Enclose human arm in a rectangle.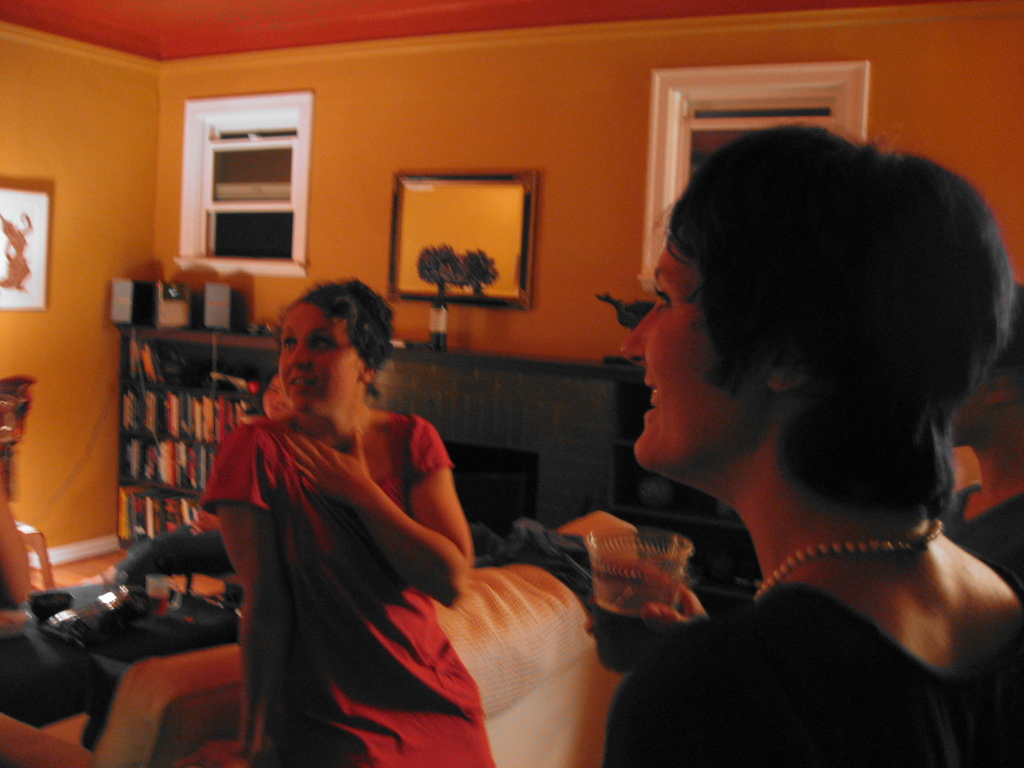
(left=575, top=552, right=733, bottom=651).
